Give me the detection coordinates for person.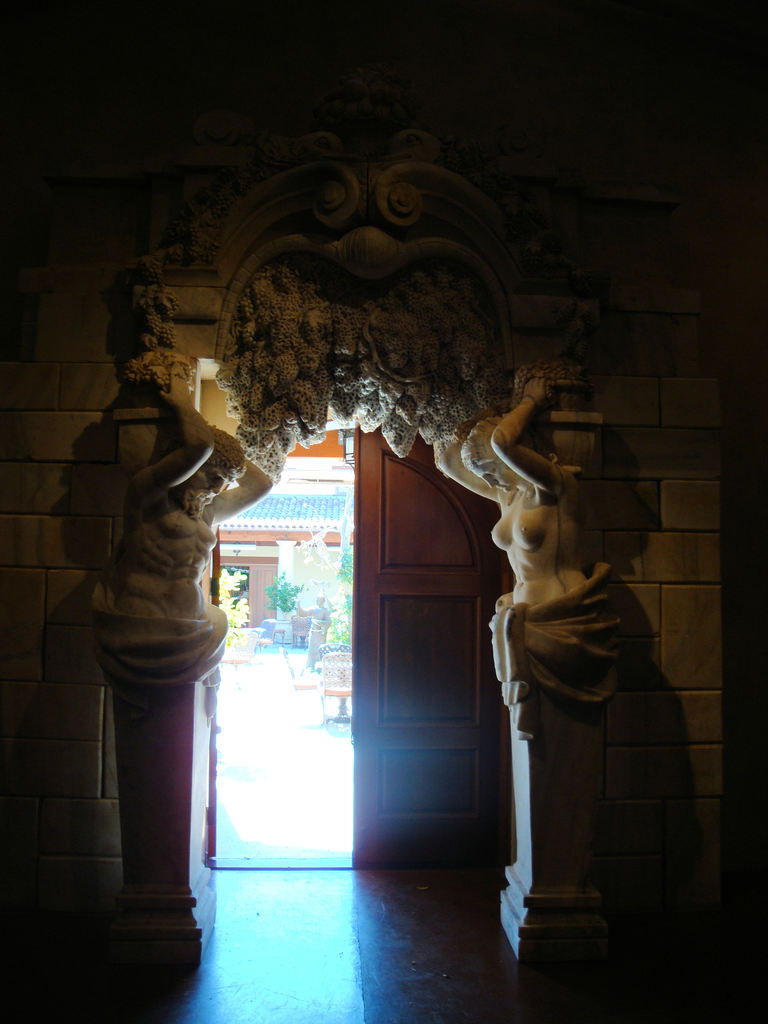
pyautogui.locateOnScreen(118, 366, 272, 683).
